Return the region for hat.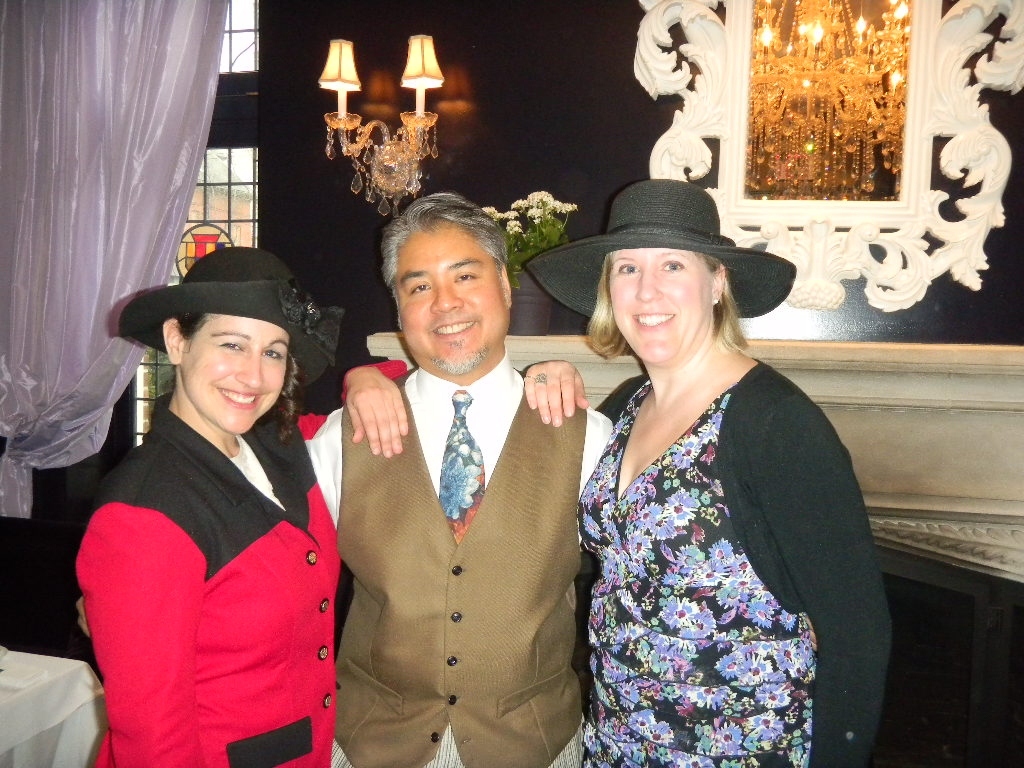
528,176,796,317.
